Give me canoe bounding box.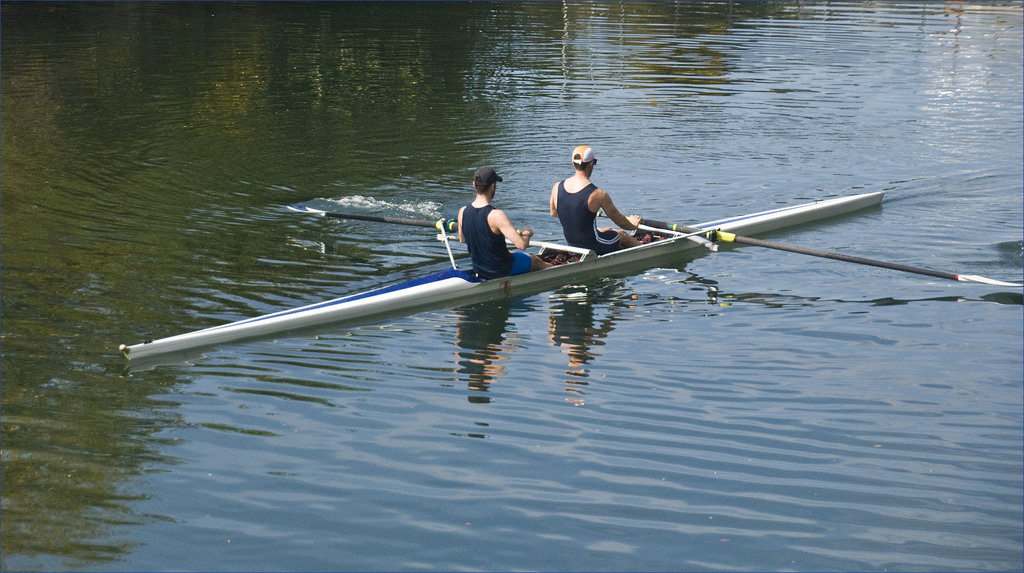
box=[140, 179, 881, 382].
